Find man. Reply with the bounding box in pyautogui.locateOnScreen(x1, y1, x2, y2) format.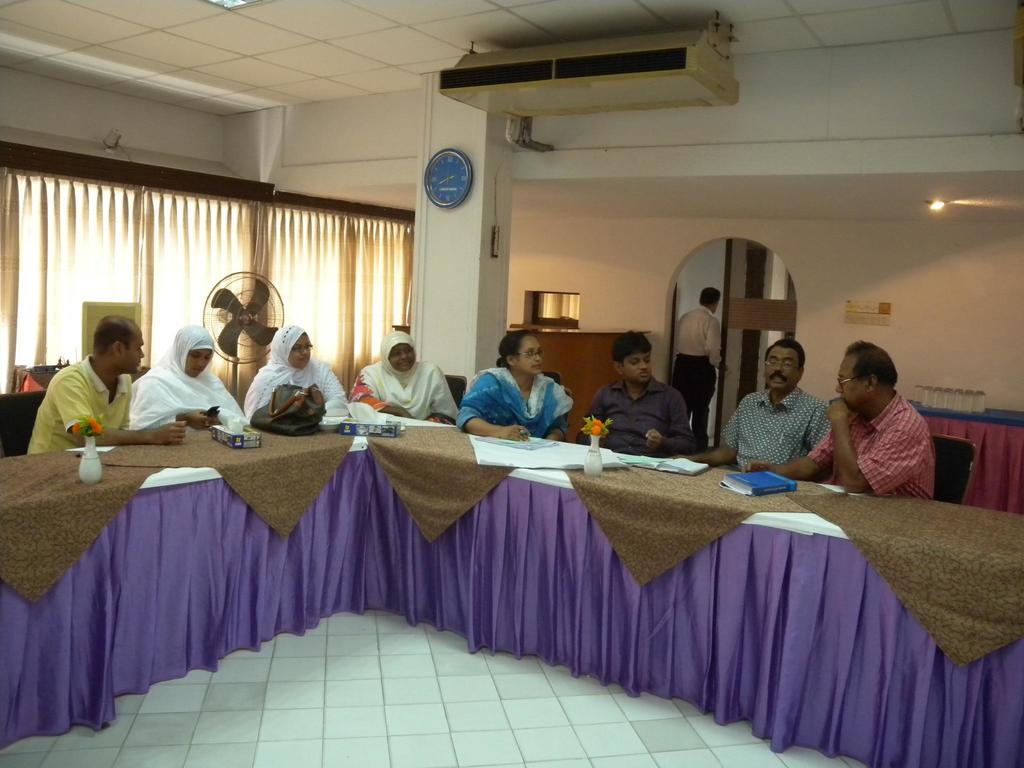
pyautogui.locateOnScreen(751, 341, 938, 497).
